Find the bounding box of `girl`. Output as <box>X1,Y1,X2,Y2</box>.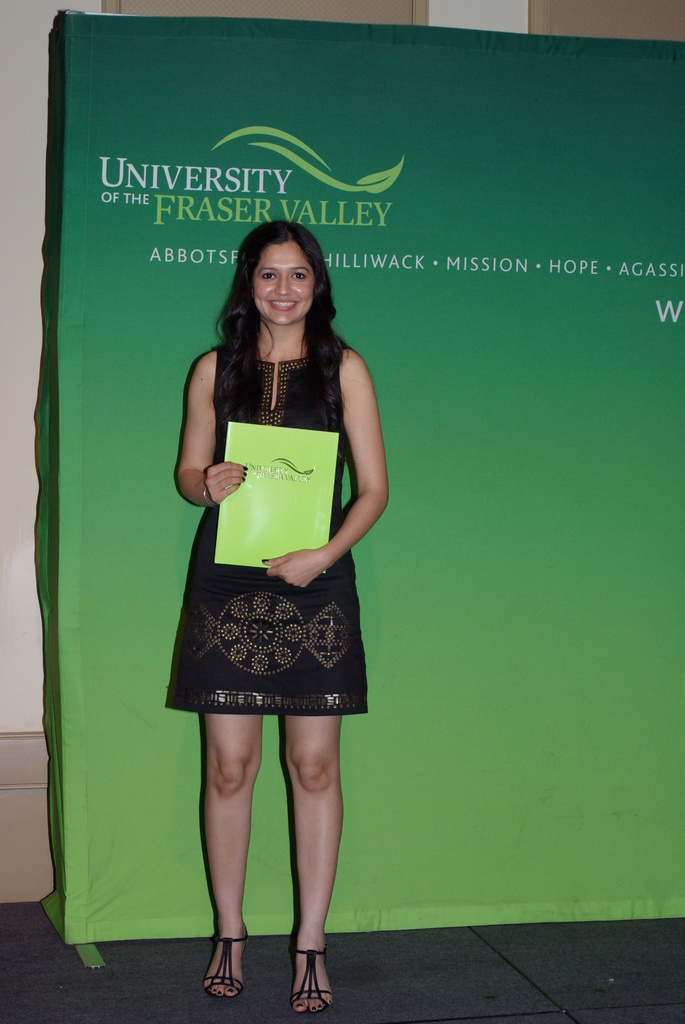
<box>166,223,387,1021</box>.
